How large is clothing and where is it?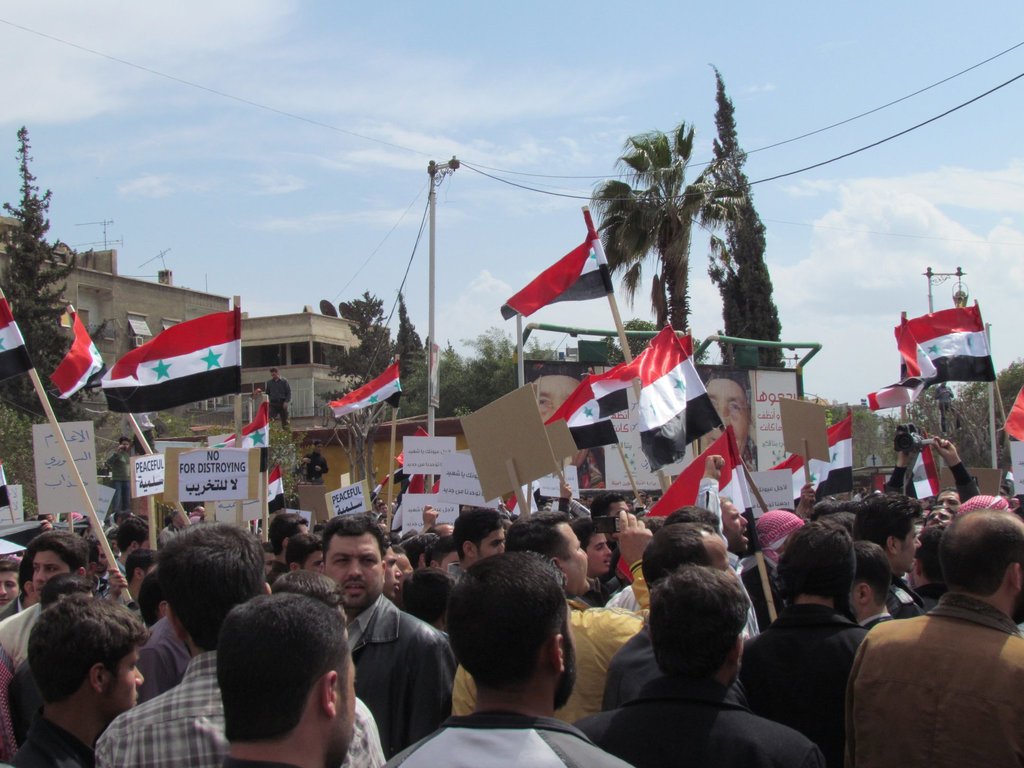
Bounding box: bbox=[554, 562, 663, 726].
